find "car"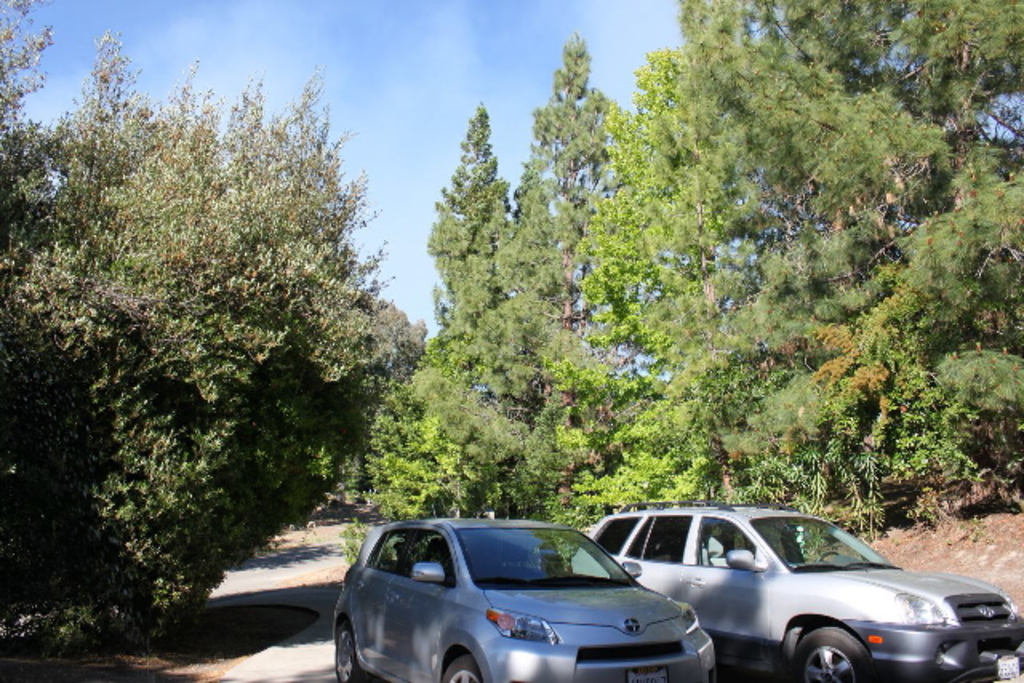
[left=328, top=512, right=725, bottom=681]
